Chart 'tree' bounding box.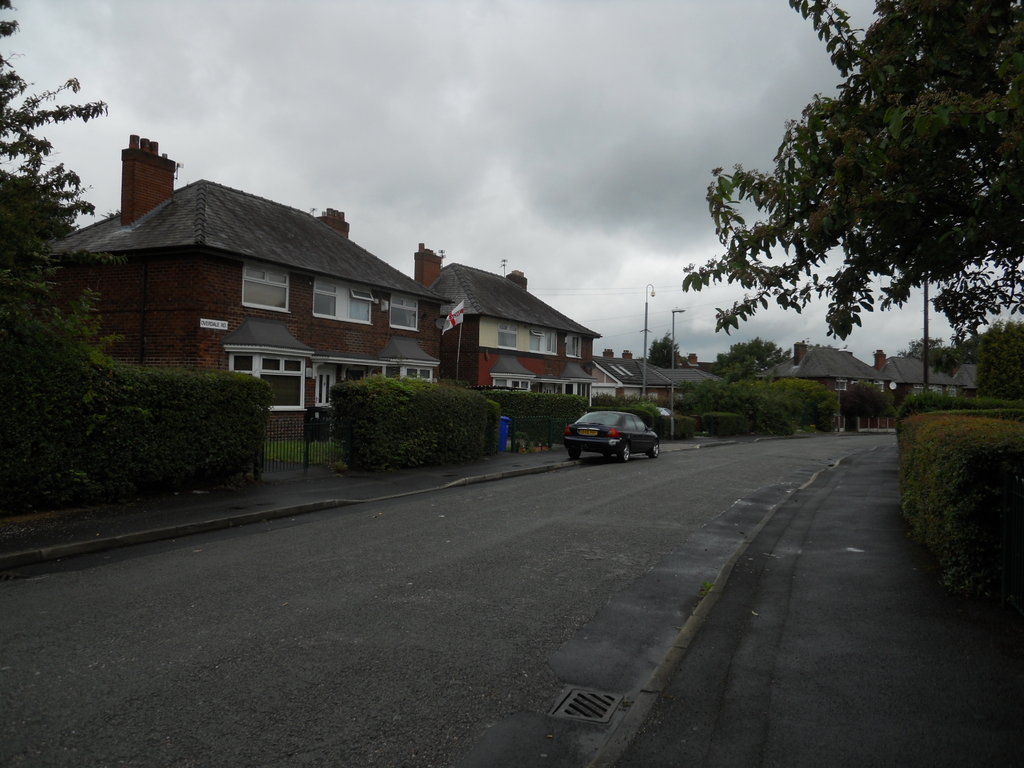
Charted: bbox=(675, 373, 835, 440).
